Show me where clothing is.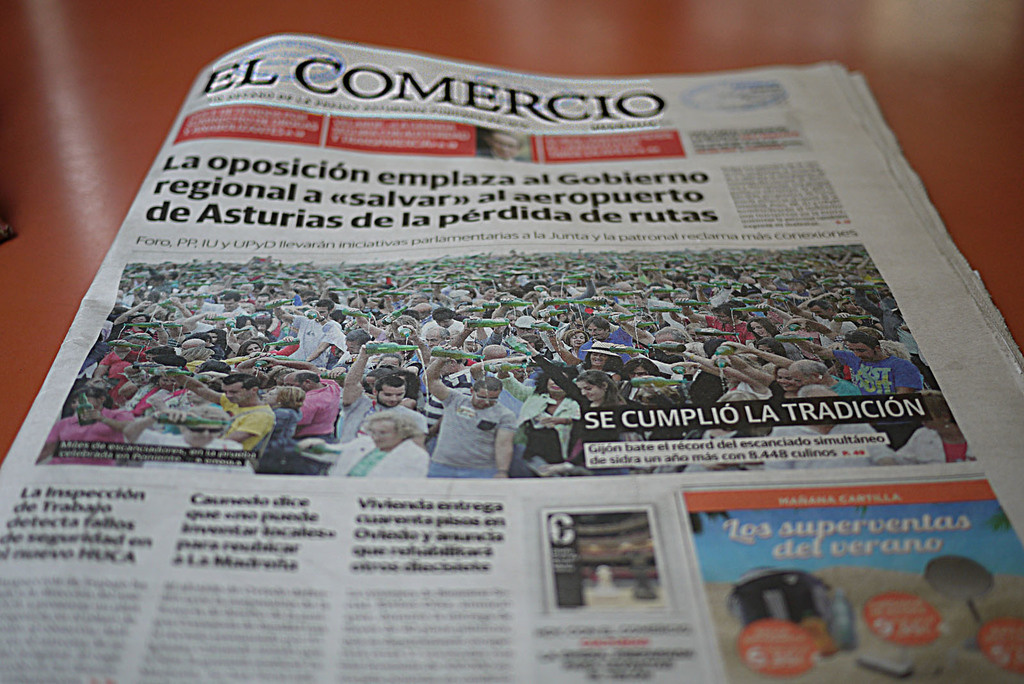
clothing is at locate(514, 389, 590, 452).
